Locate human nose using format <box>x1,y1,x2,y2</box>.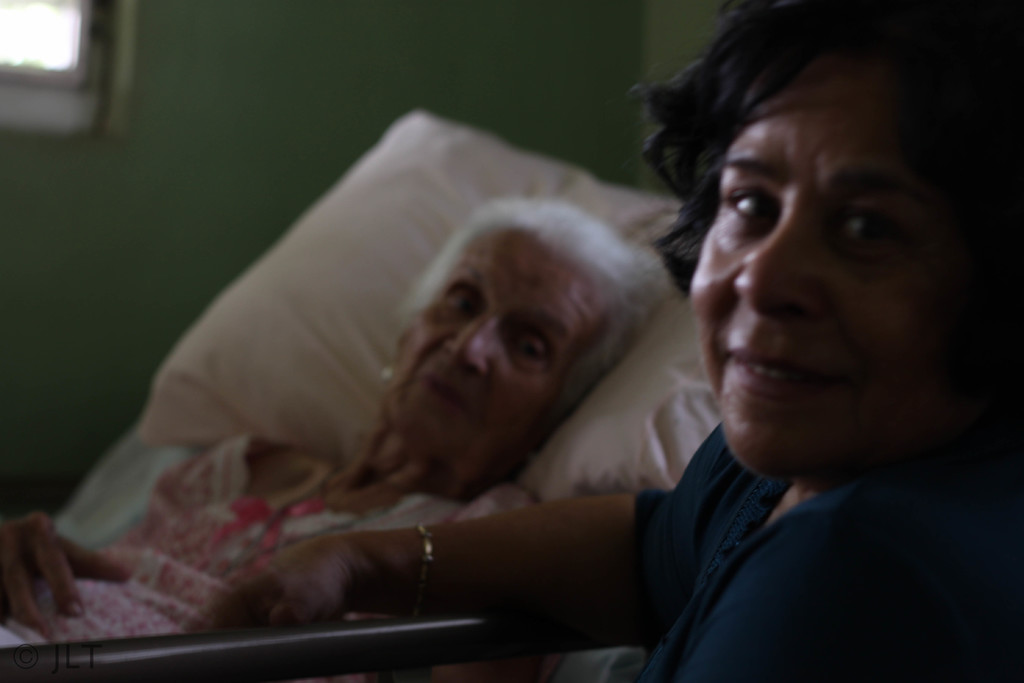
<box>448,311,488,374</box>.
